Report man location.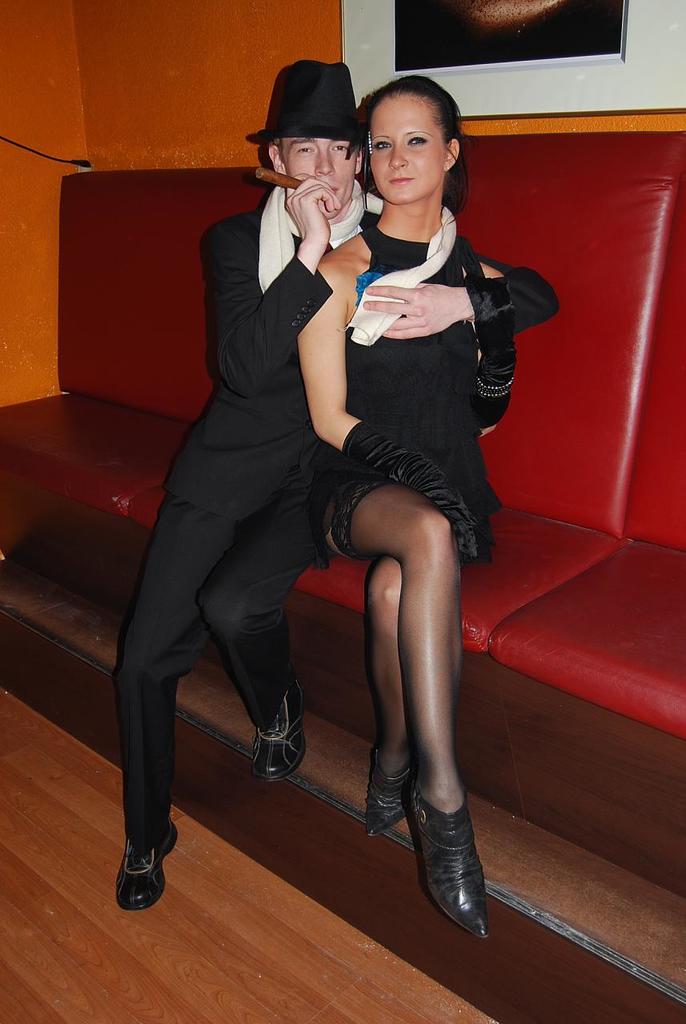
Report: (155,98,528,884).
